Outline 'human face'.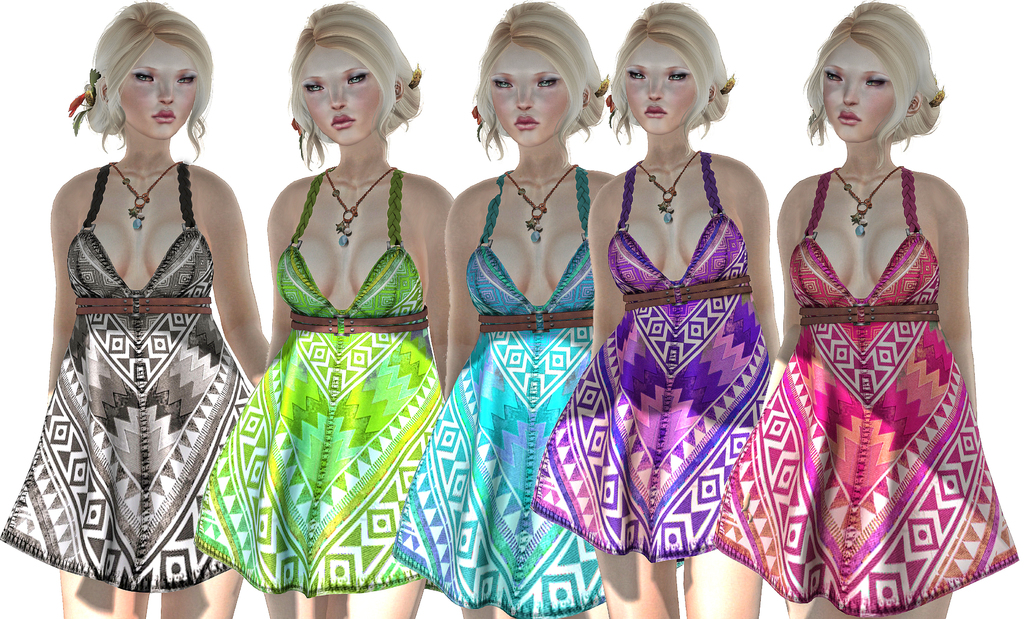
Outline: Rect(115, 37, 197, 142).
